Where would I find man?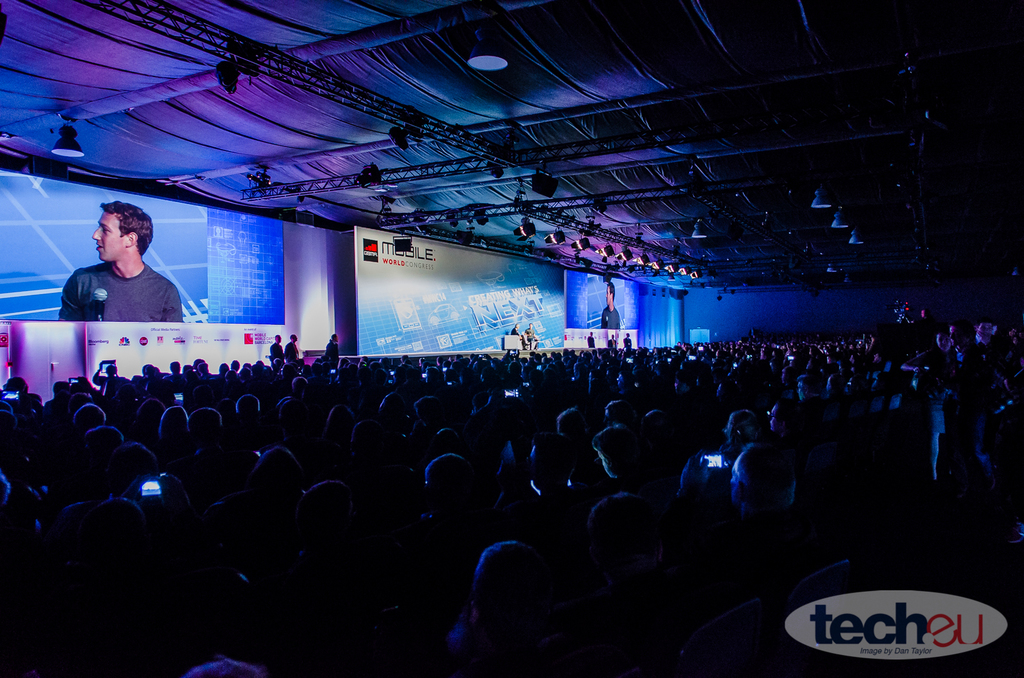
At Rect(598, 280, 623, 333).
